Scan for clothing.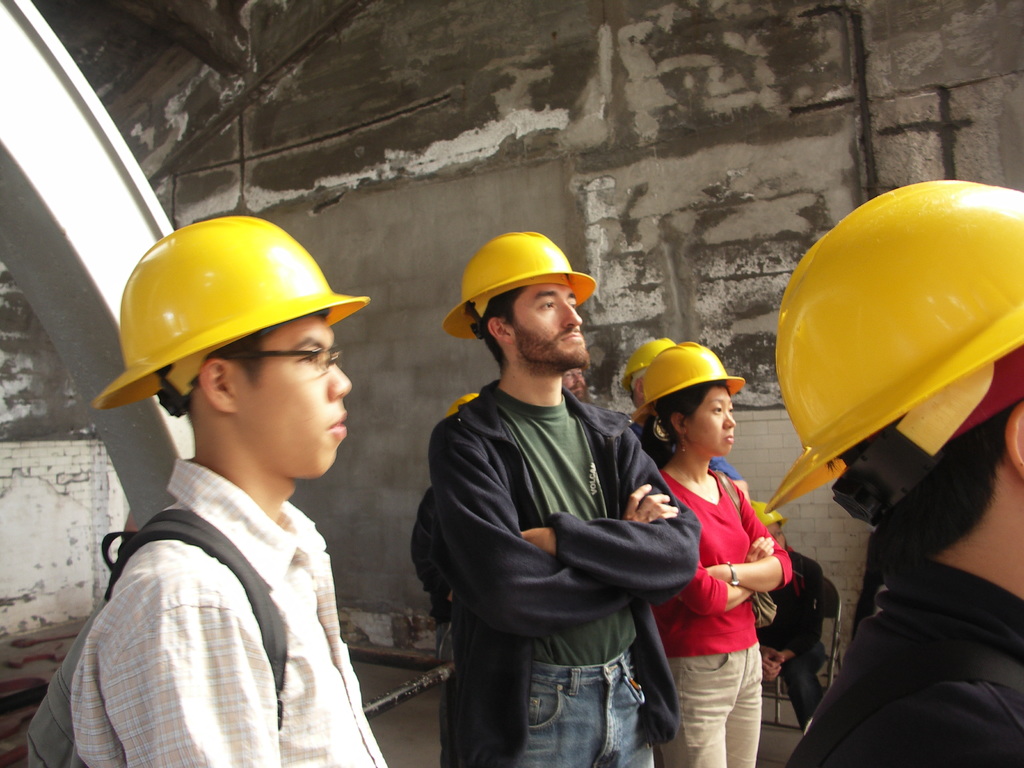
Scan result: locate(67, 458, 385, 767).
